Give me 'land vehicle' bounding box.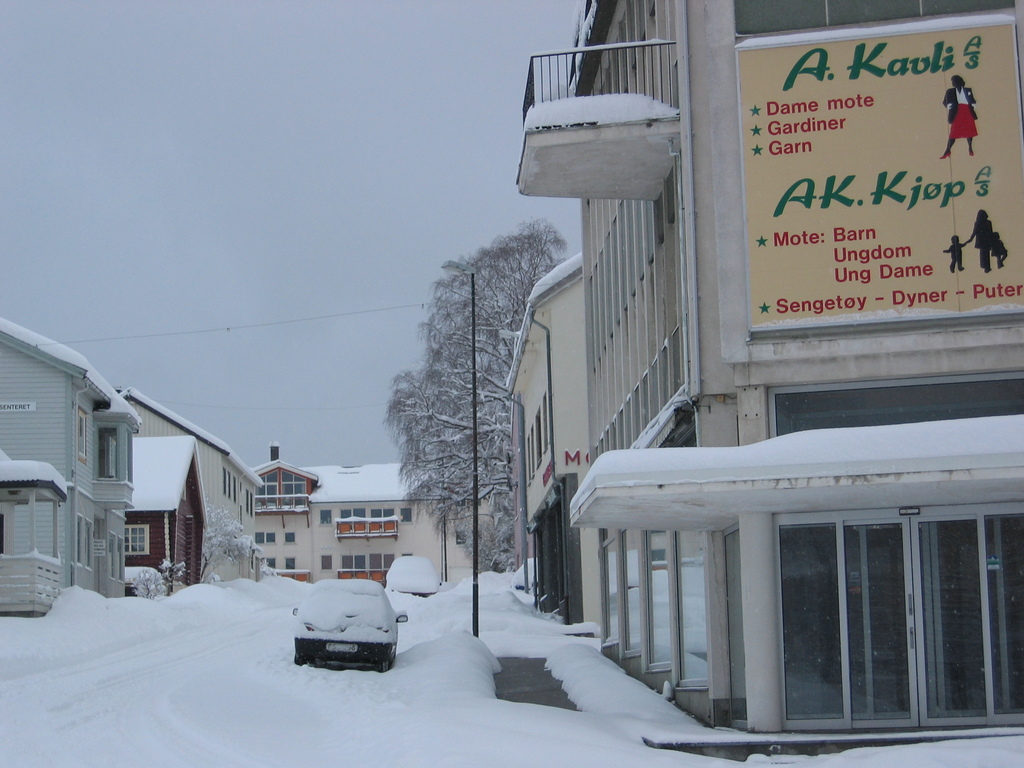
280/576/408/682.
